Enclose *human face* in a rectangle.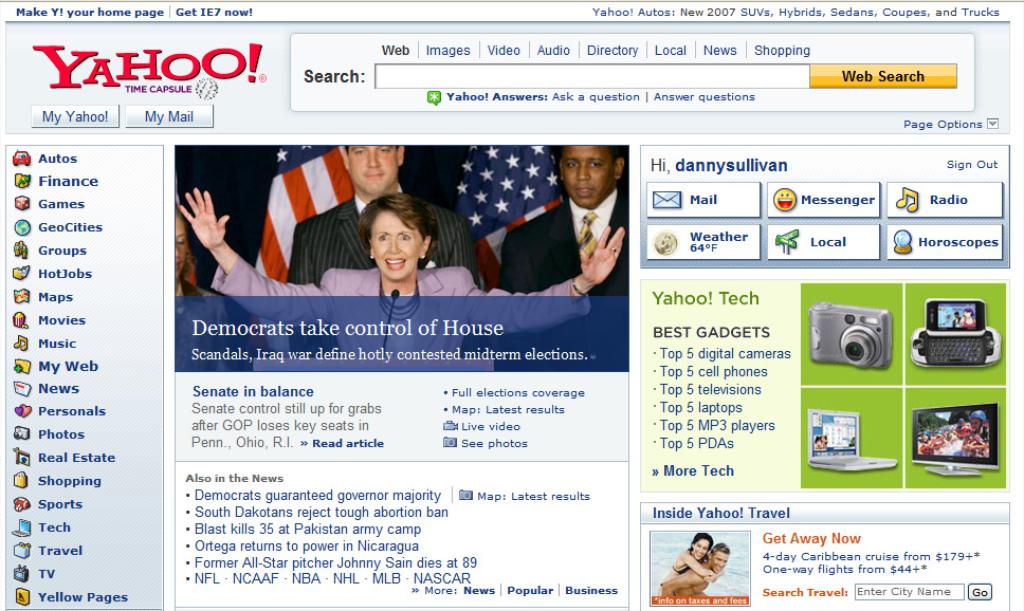
bbox=(708, 548, 730, 574).
